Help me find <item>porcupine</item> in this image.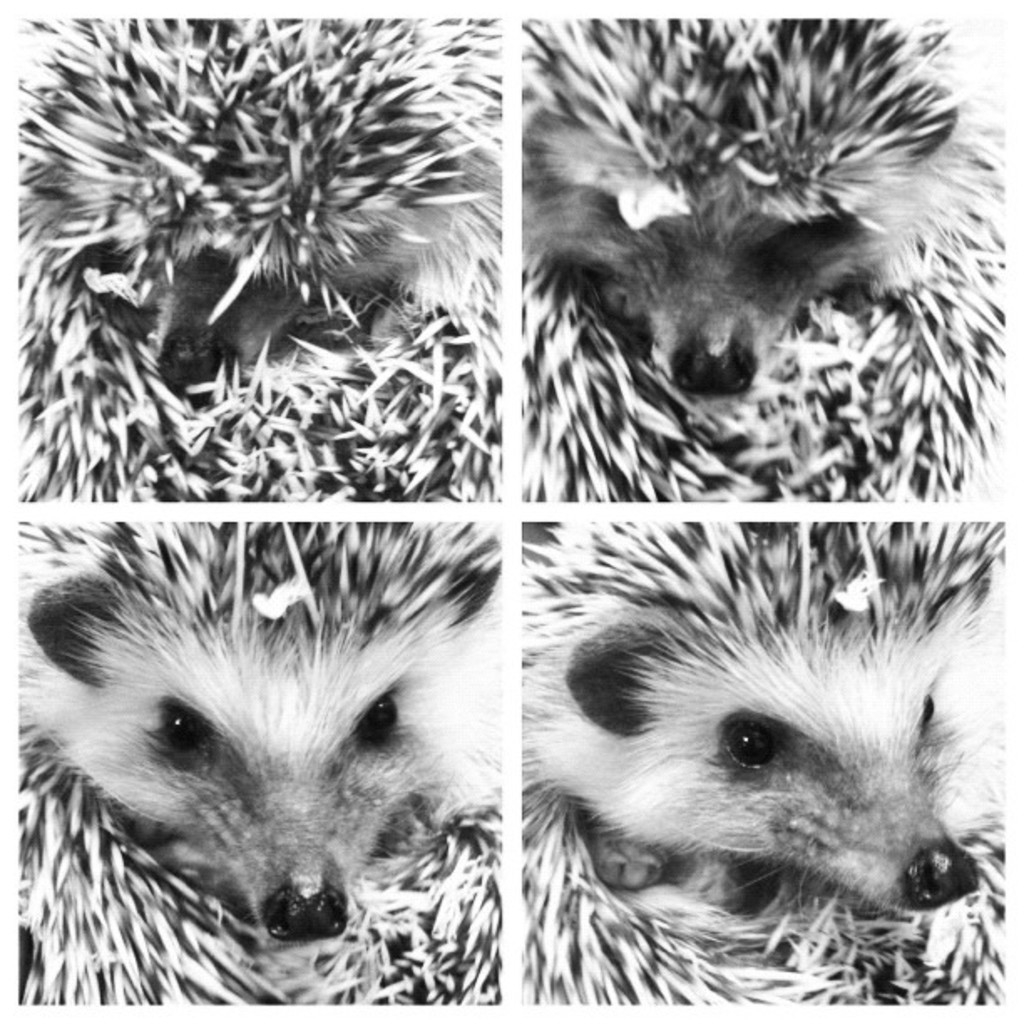
Found it: box=[524, 20, 1004, 502].
